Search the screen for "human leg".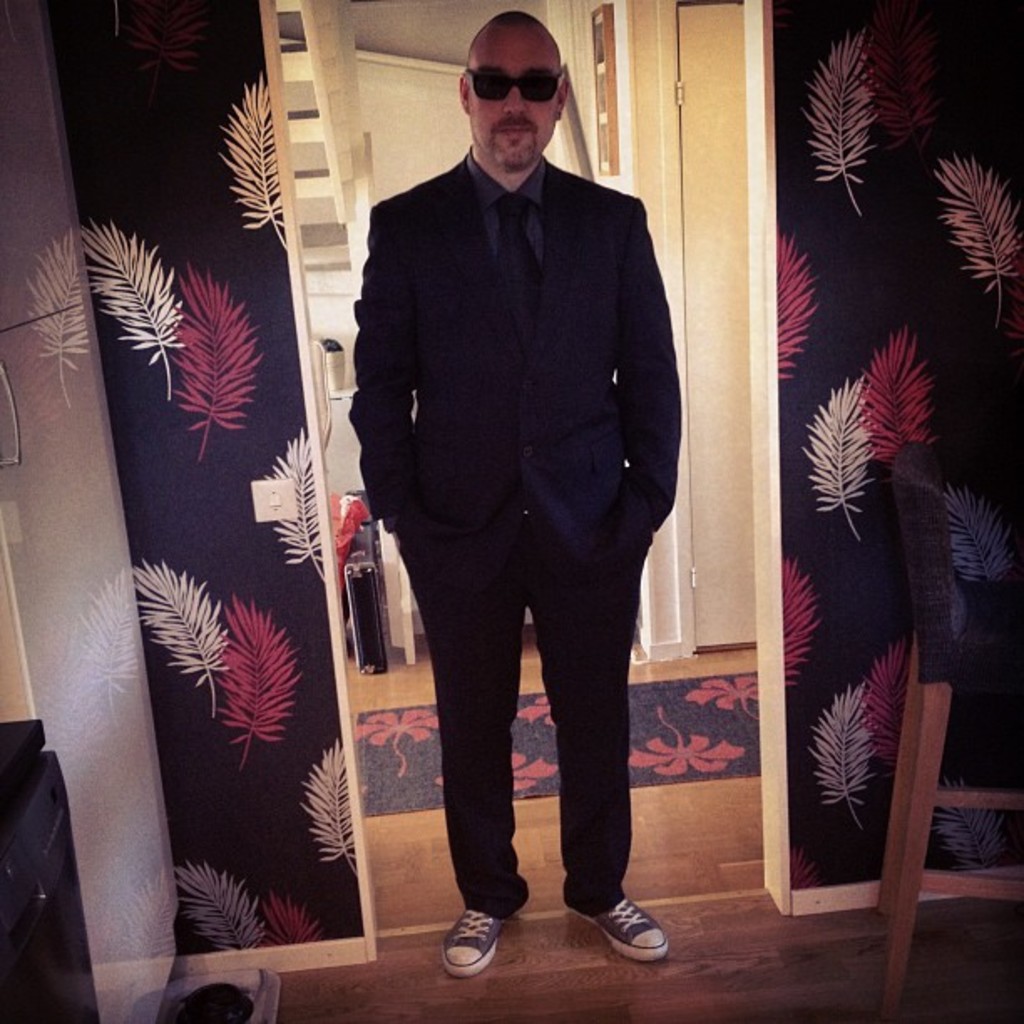
Found at {"x1": 427, "y1": 577, "x2": 522, "y2": 977}.
